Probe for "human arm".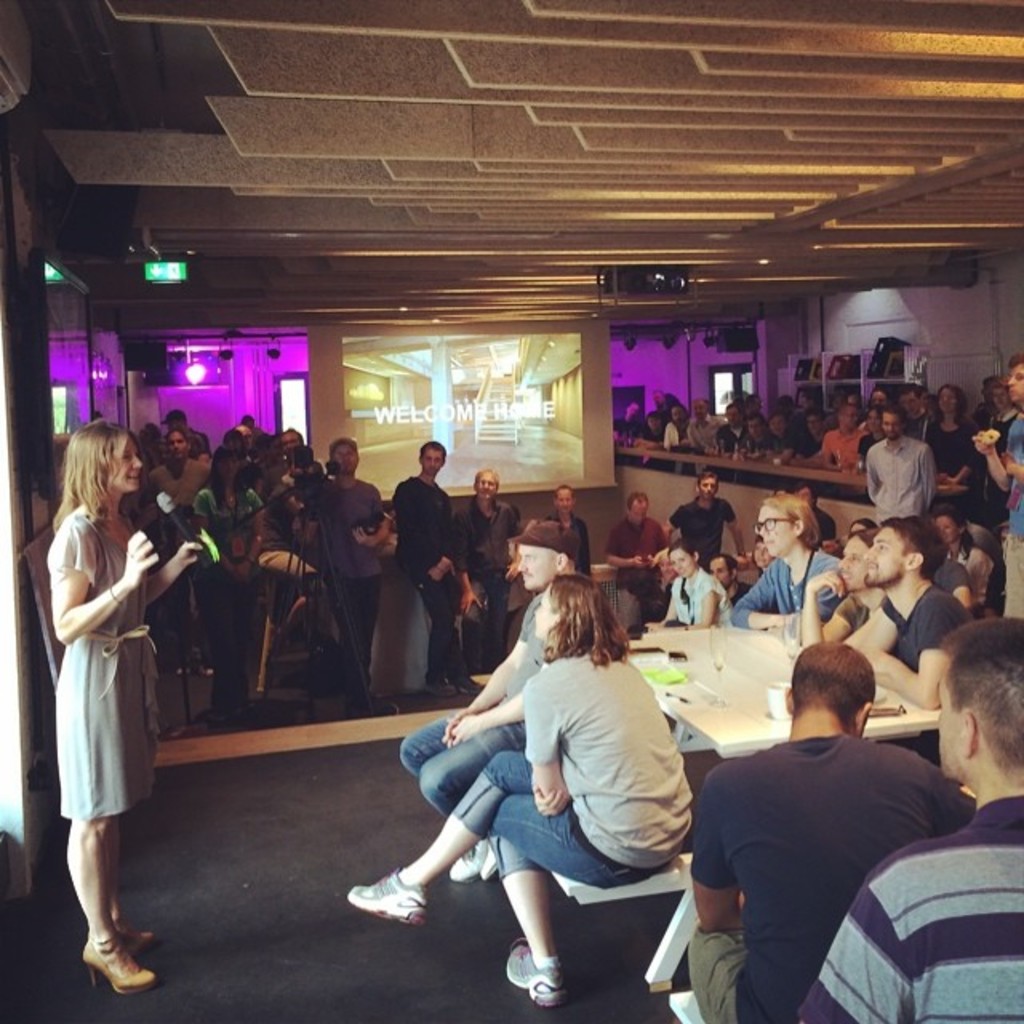
Probe result: l=643, t=536, r=667, b=560.
